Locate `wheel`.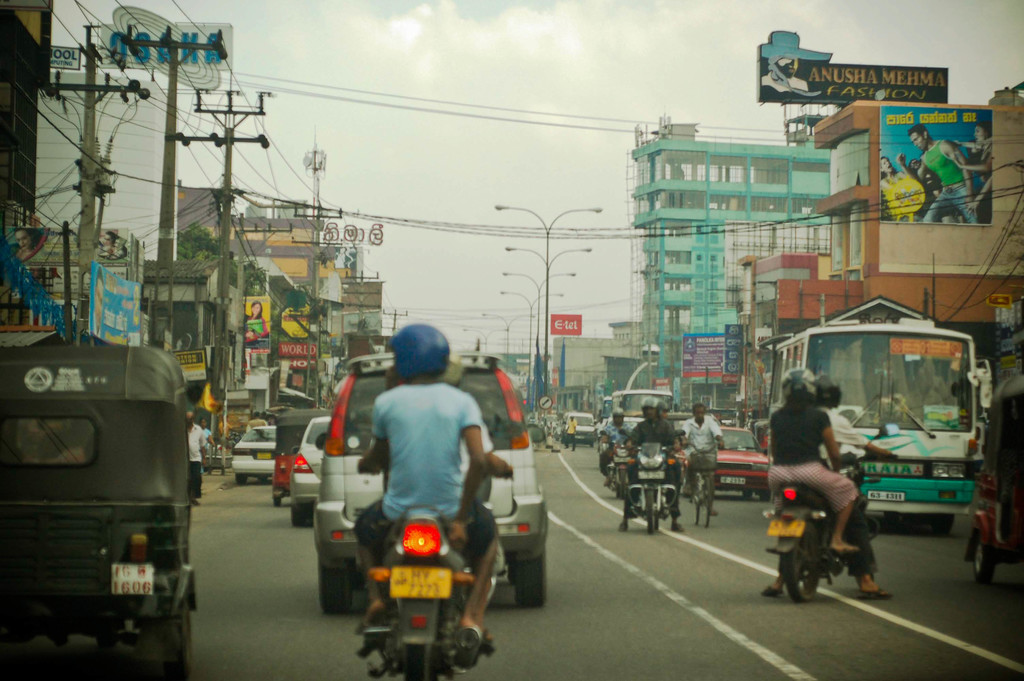
Bounding box: select_region(318, 561, 355, 614).
